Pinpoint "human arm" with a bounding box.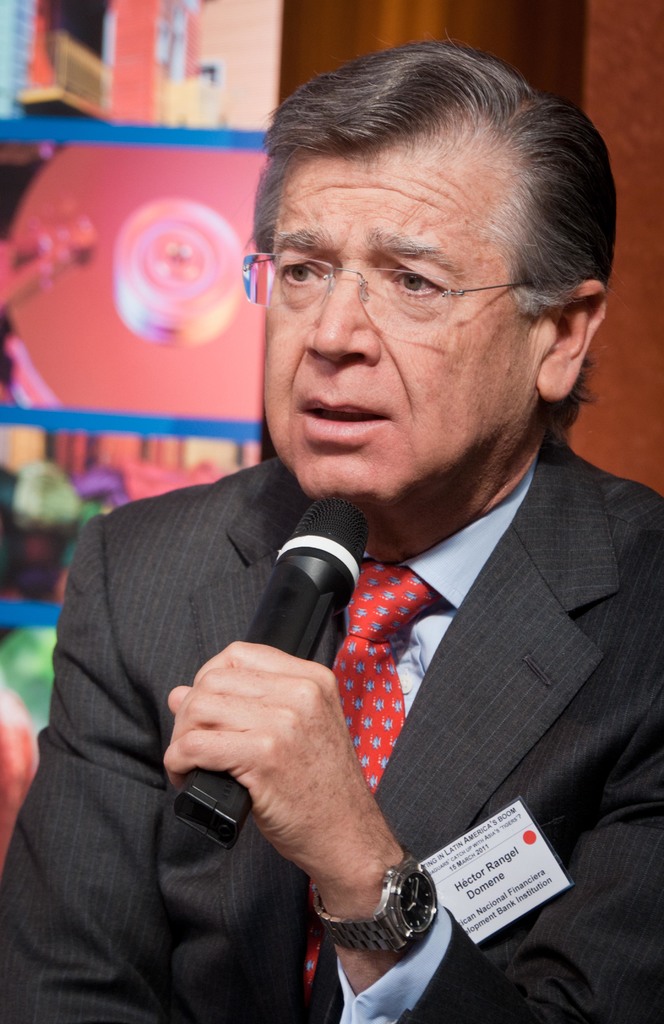
{"x1": 163, "y1": 493, "x2": 663, "y2": 1021}.
